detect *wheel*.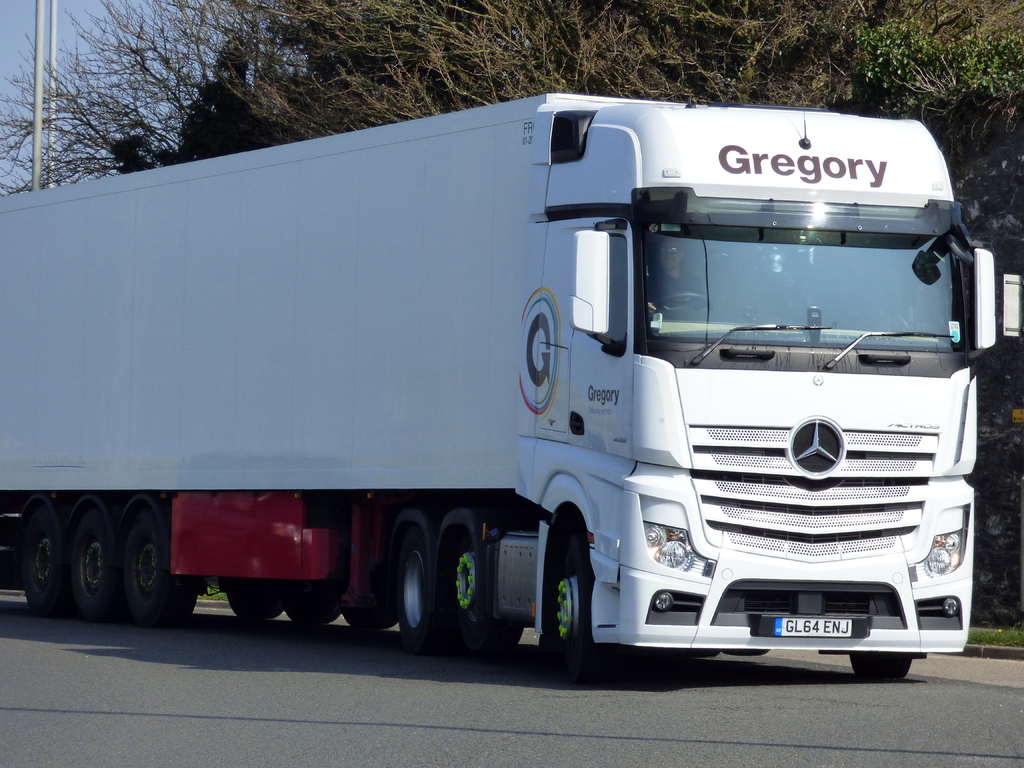
Detected at l=123, t=500, r=196, b=631.
